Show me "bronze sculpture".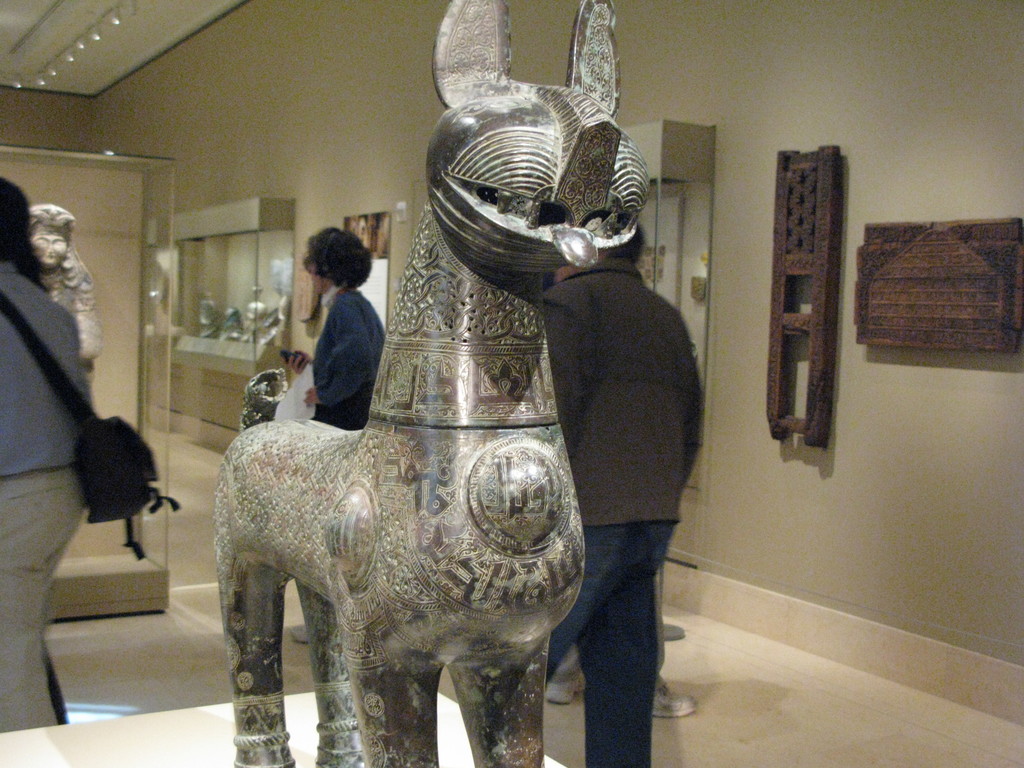
"bronze sculpture" is here: pyautogui.locateOnScreen(188, 105, 676, 742).
